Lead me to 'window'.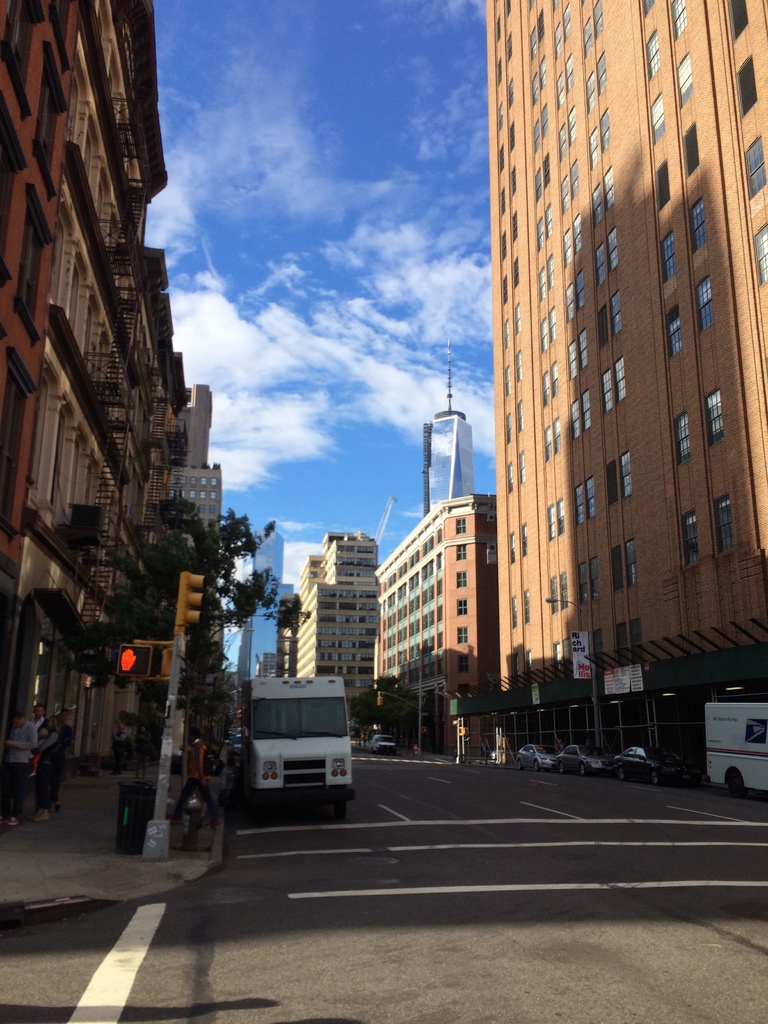
Lead to BBox(495, 230, 509, 258).
